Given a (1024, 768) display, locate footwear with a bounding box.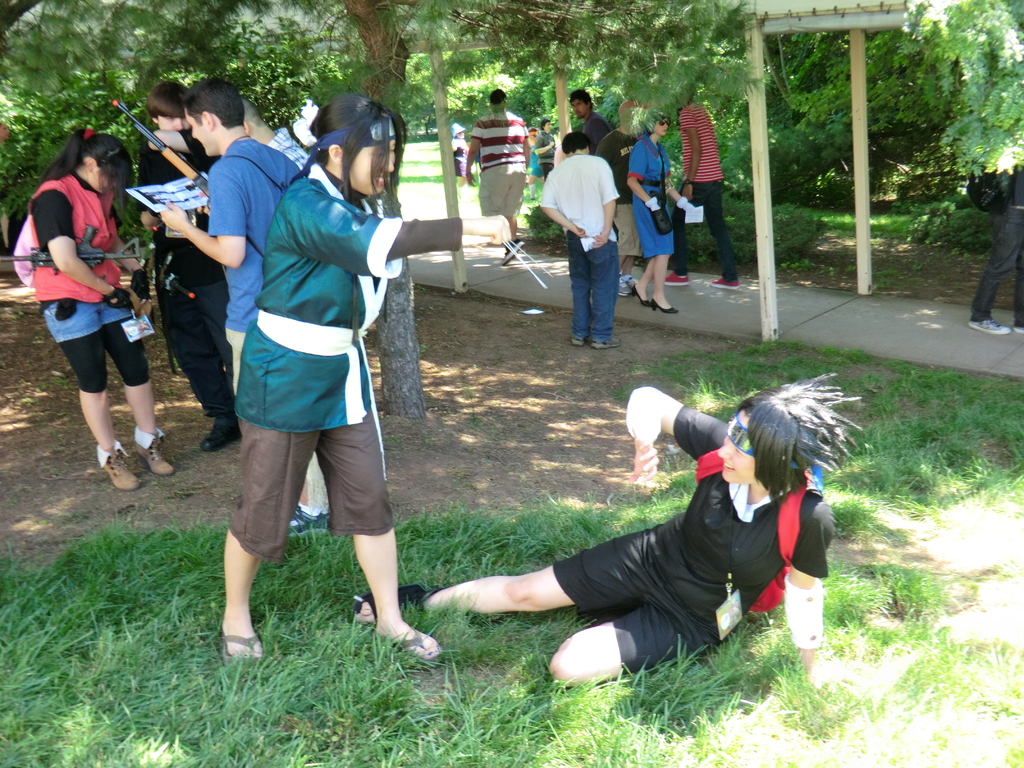
Located: {"x1": 624, "y1": 276, "x2": 640, "y2": 287}.
